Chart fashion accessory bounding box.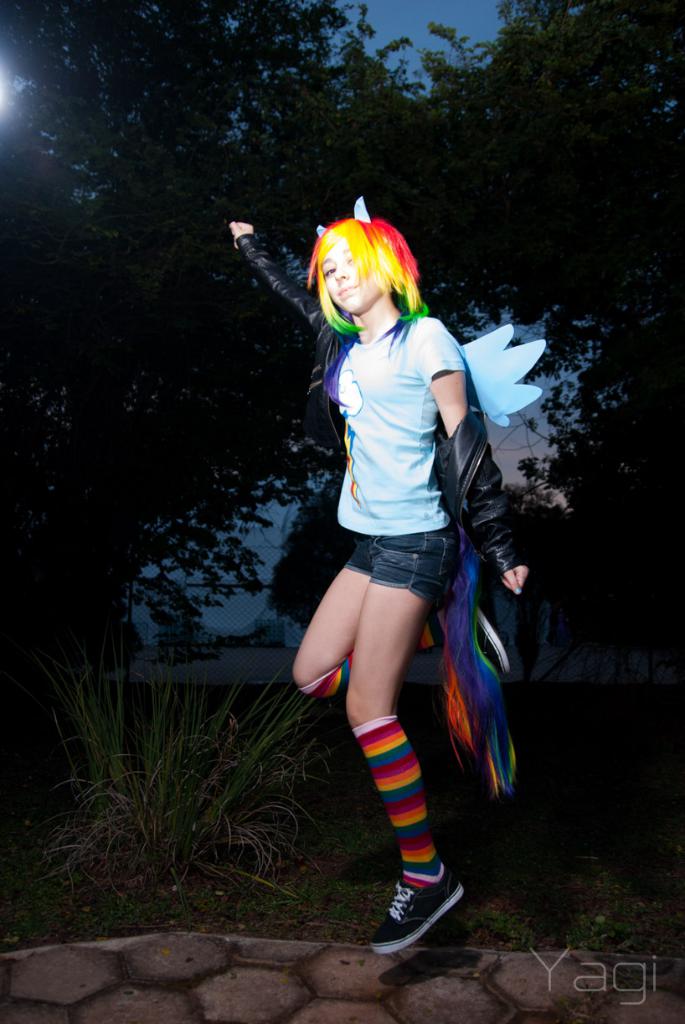
Charted: BBox(461, 605, 510, 675).
